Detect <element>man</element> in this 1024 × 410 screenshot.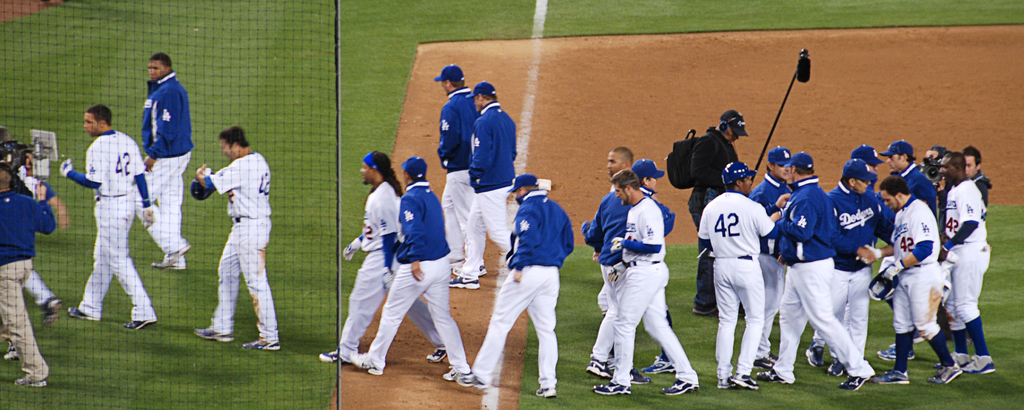
Detection: bbox=(829, 158, 882, 375).
